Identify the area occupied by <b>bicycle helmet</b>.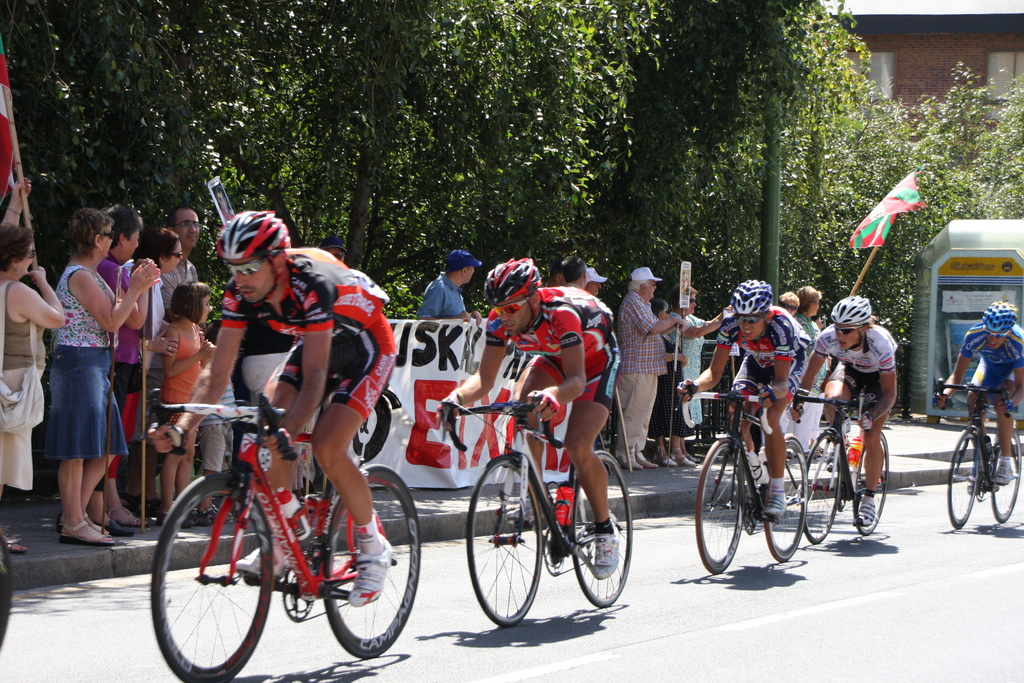
Area: (730, 277, 770, 320).
